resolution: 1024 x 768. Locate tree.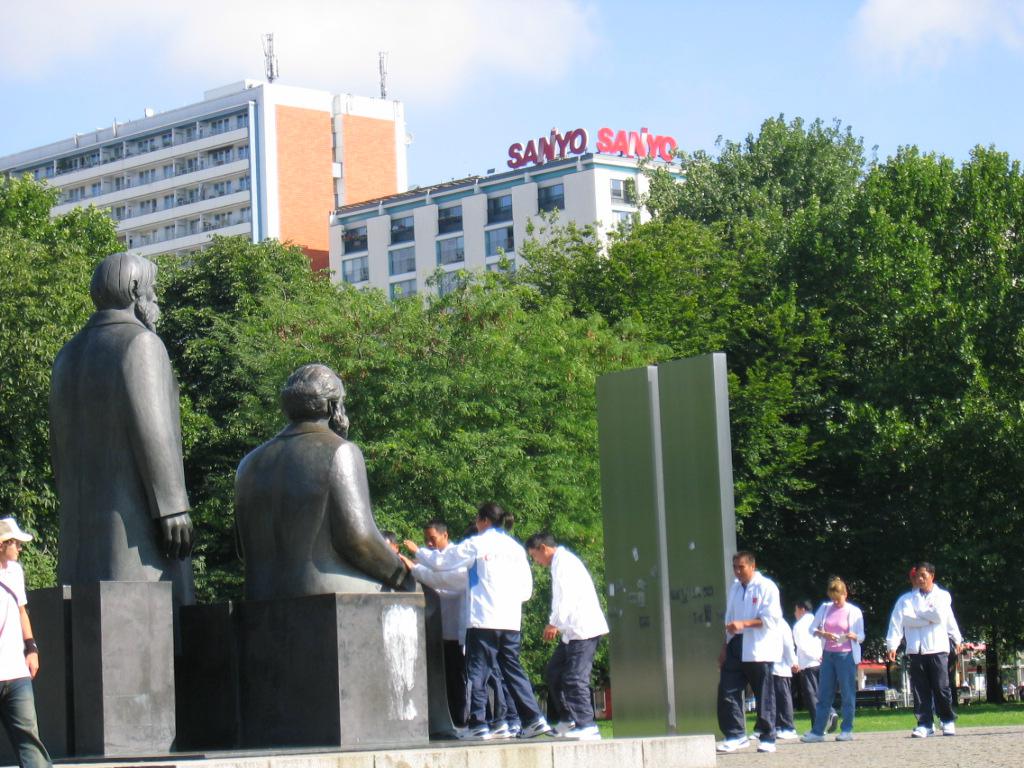
(left=631, top=103, right=872, bottom=287).
